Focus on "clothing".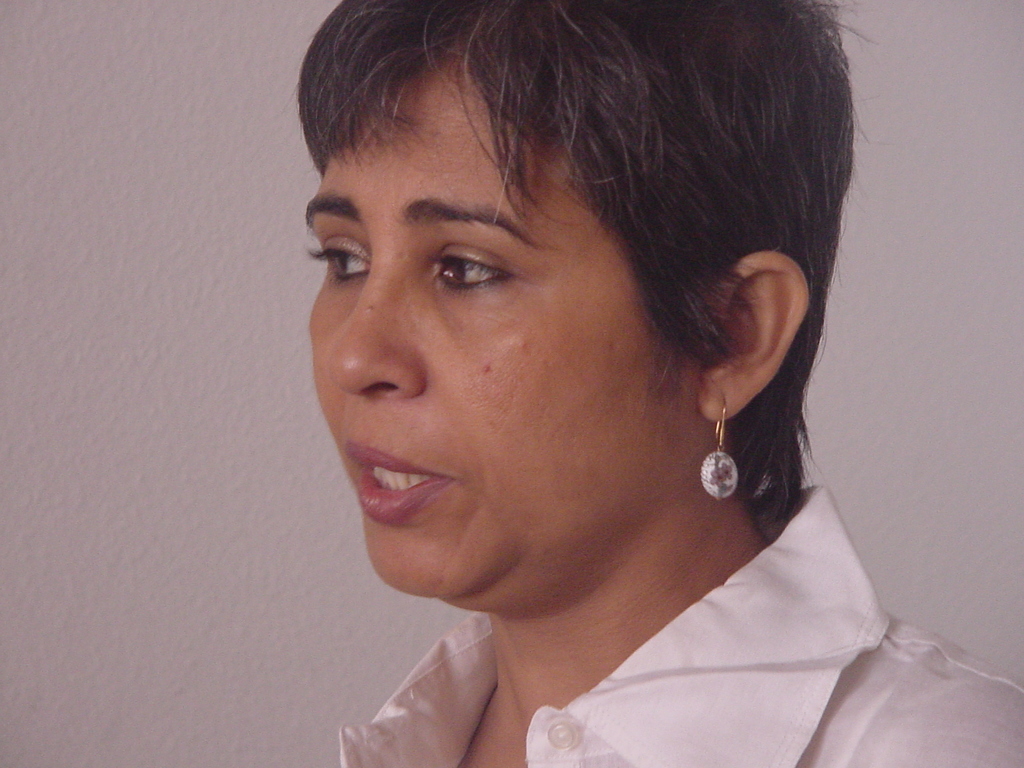
Focused at x1=338 y1=486 x2=1023 y2=767.
